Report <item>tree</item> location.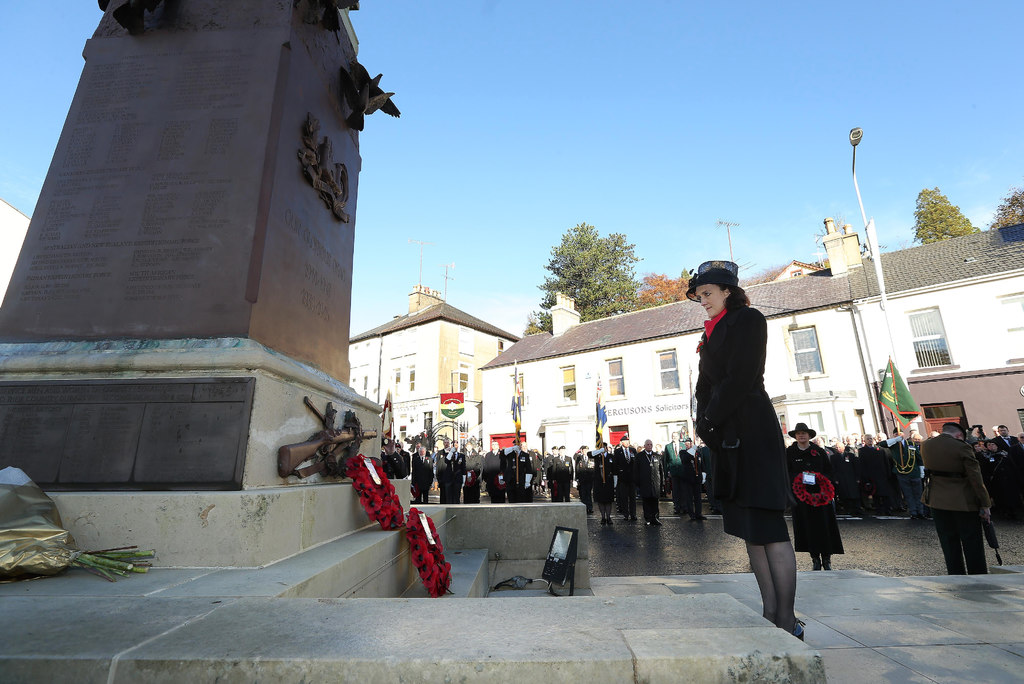
Report: Rect(529, 206, 671, 320).
